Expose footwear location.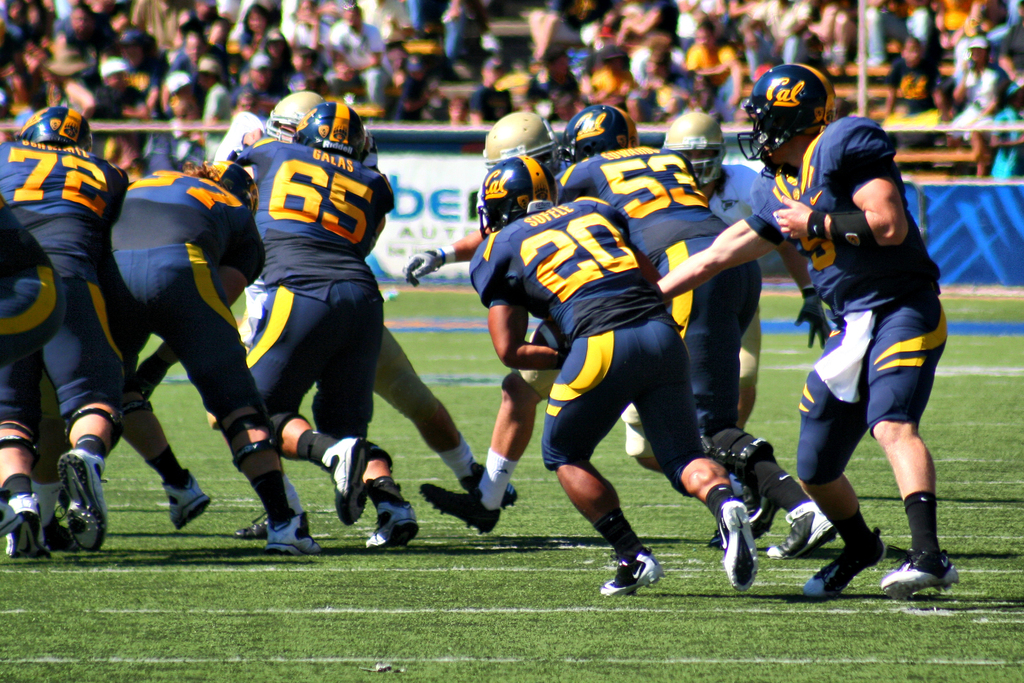
Exposed at 459,461,516,511.
